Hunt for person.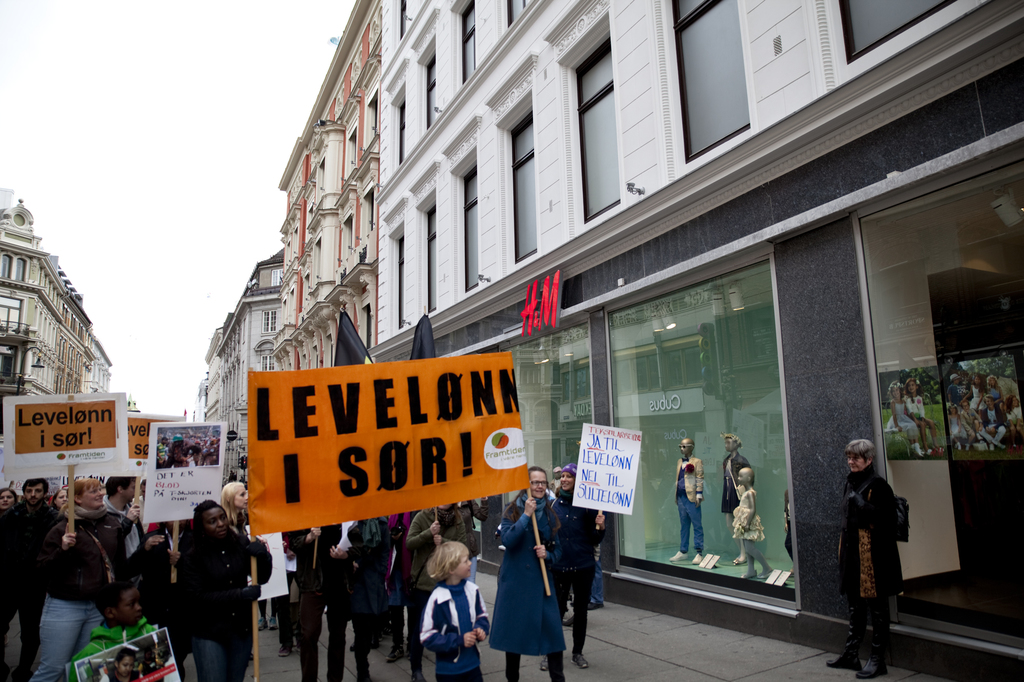
Hunted down at Rect(822, 441, 901, 679).
